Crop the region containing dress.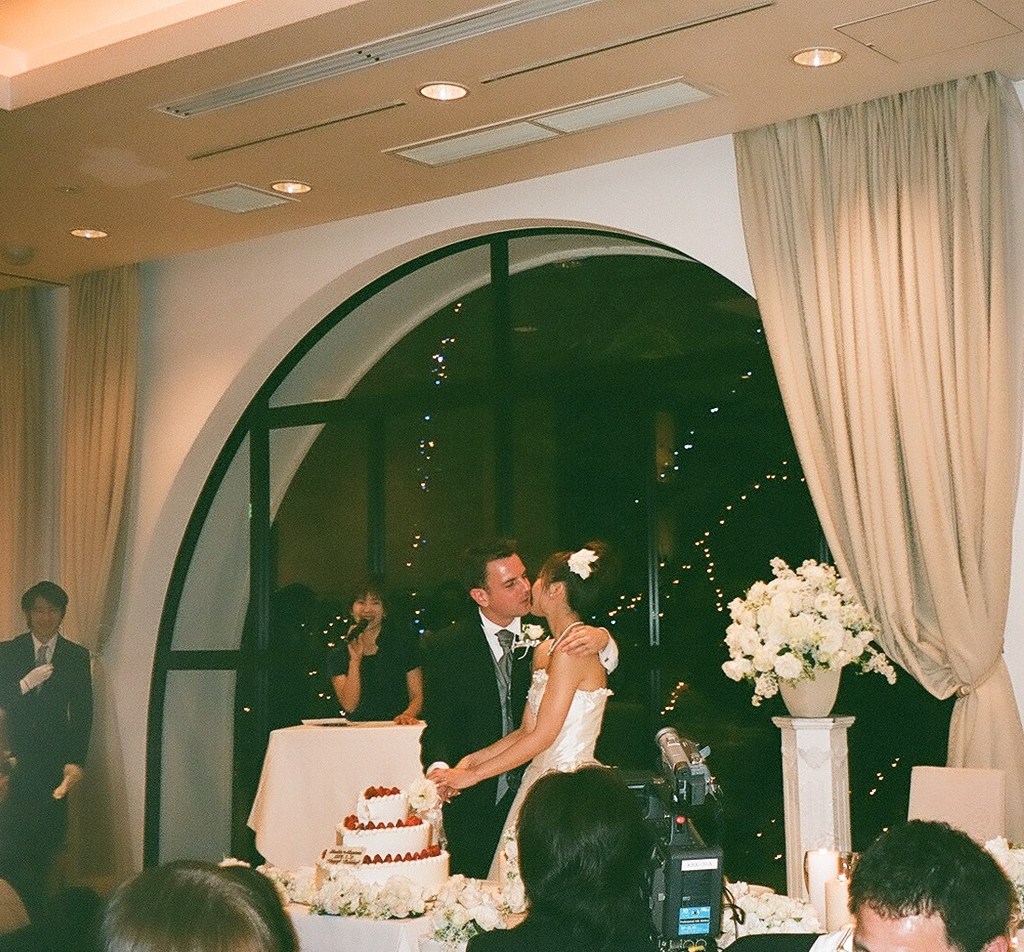
Crop region: (x1=484, y1=669, x2=614, y2=915).
